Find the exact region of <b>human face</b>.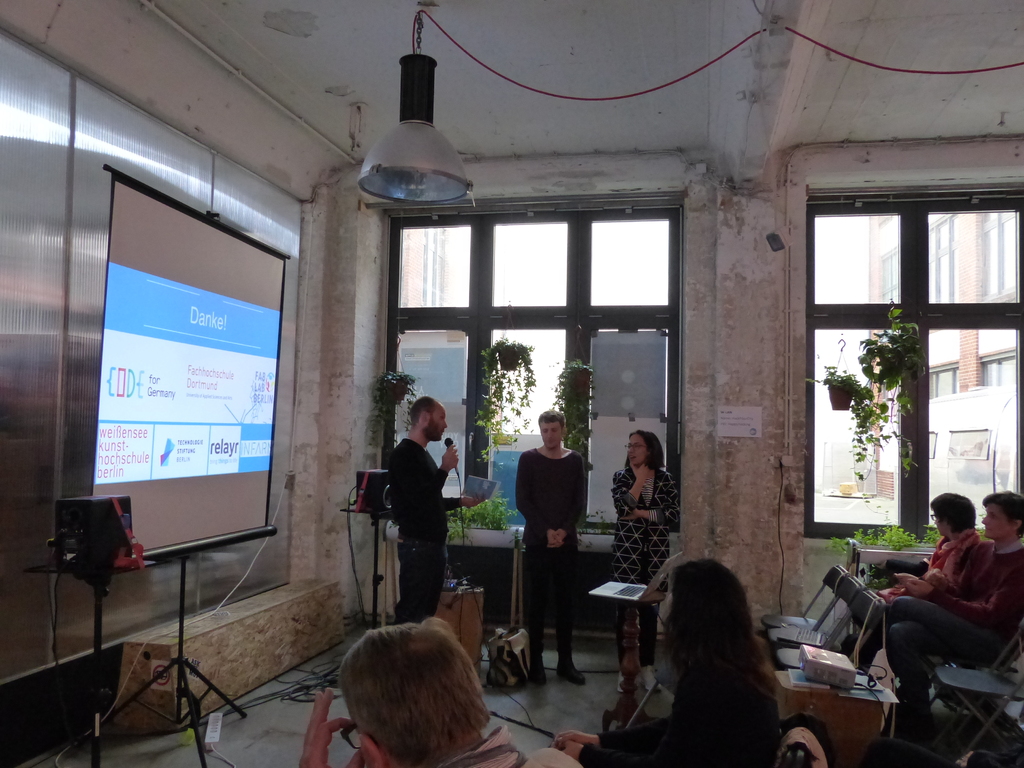
Exact region: BBox(930, 502, 950, 537).
